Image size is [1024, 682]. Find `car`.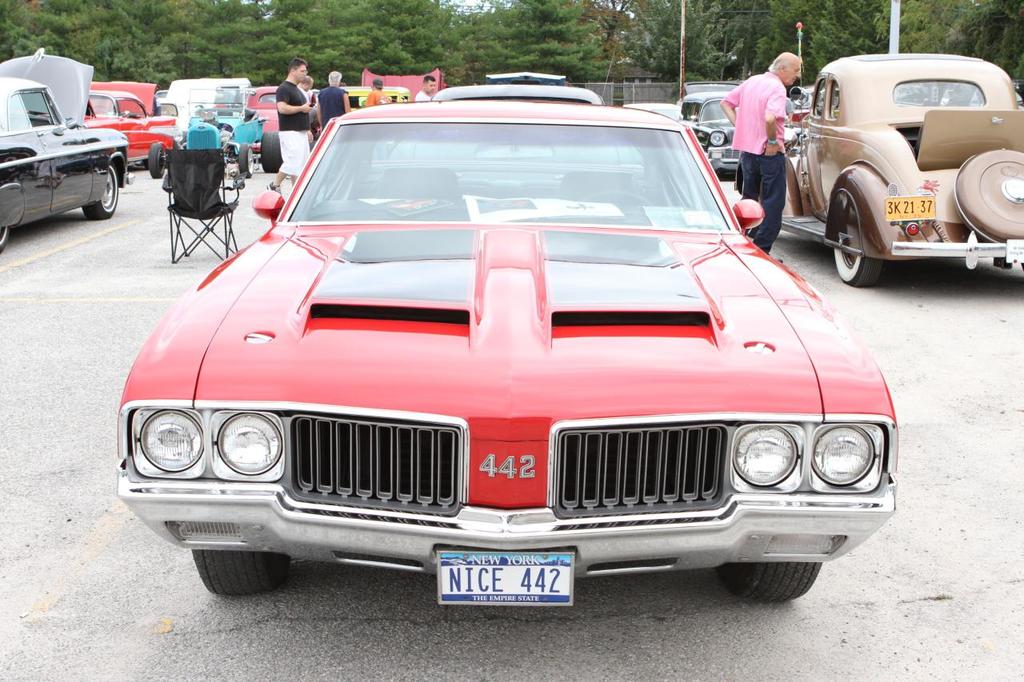
Rect(84, 82, 183, 168).
